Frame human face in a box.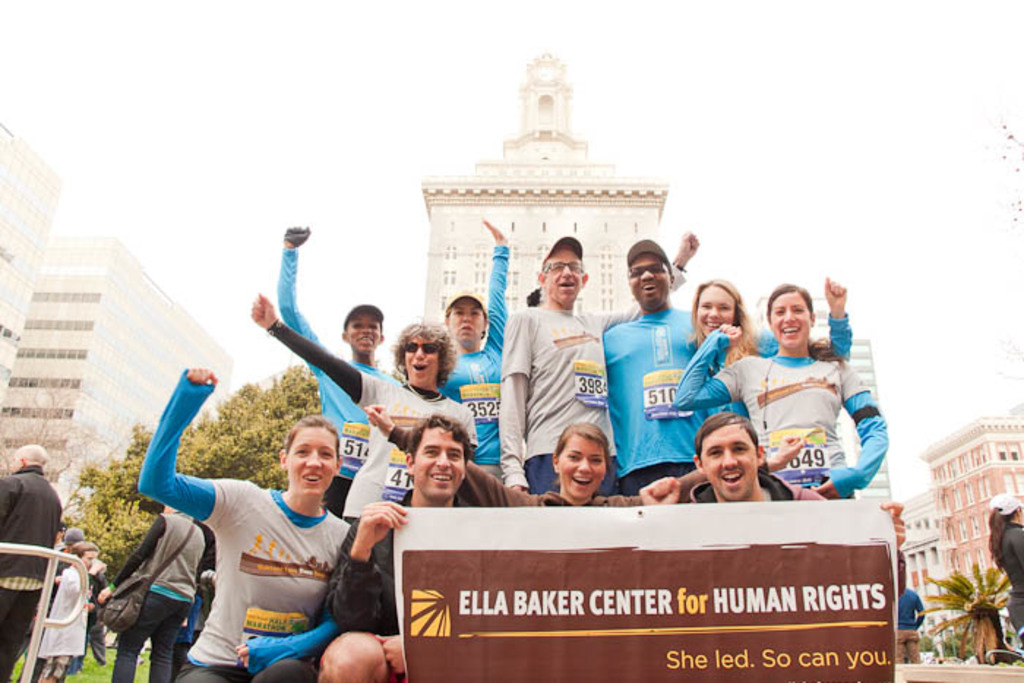
select_region(701, 424, 759, 497).
